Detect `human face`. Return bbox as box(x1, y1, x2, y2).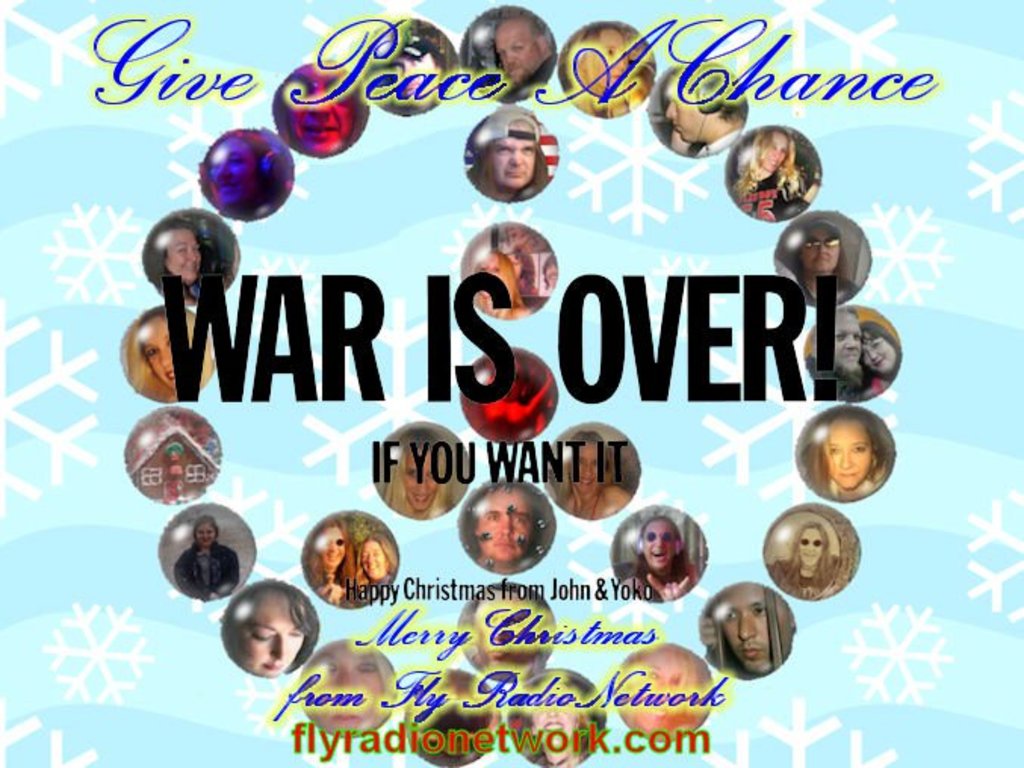
box(797, 528, 823, 568).
